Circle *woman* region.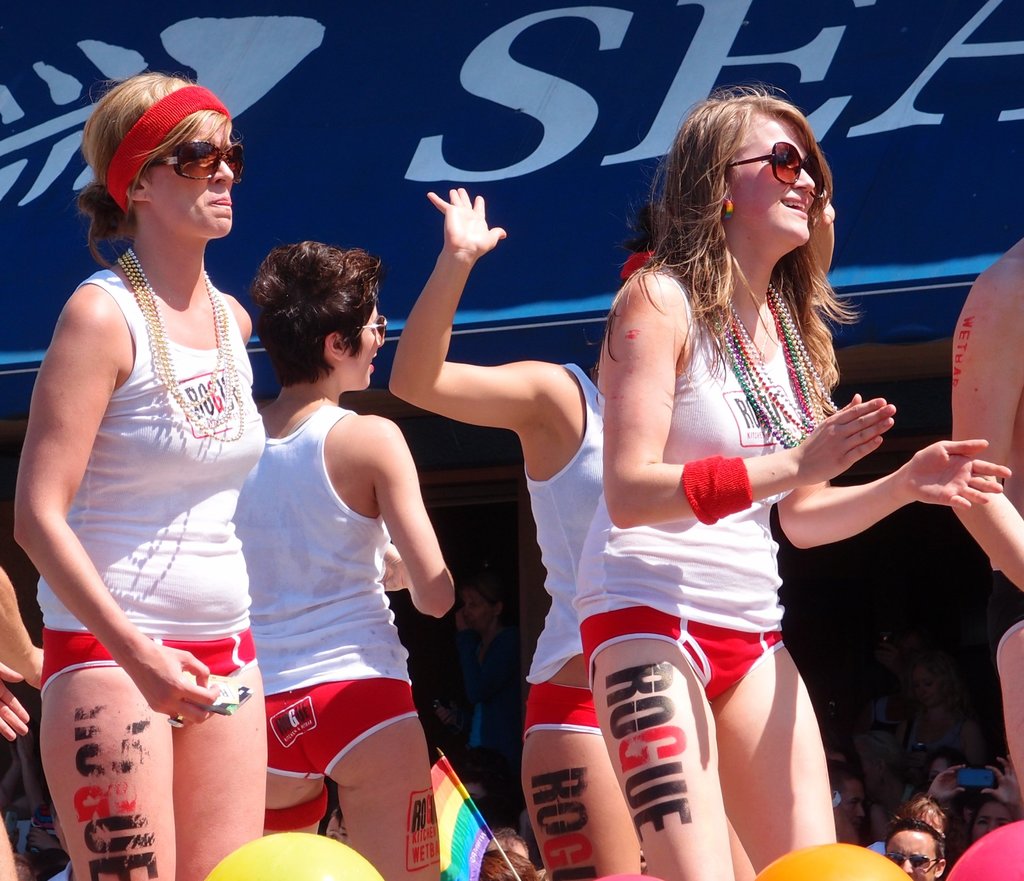
Region: <box>927,760,1023,854</box>.
